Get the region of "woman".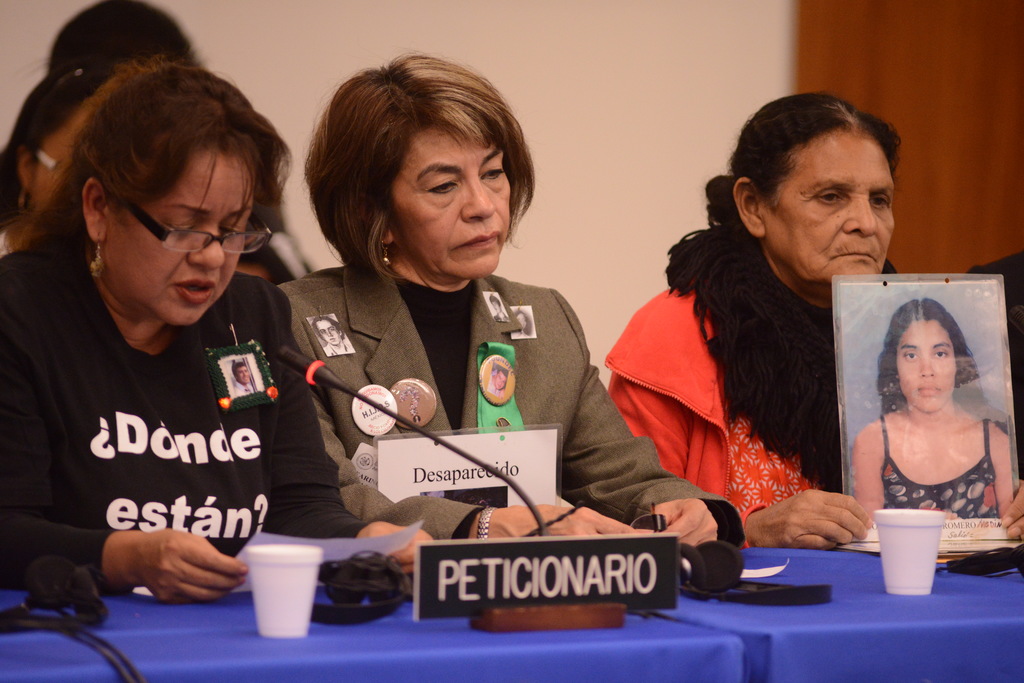
crop(276, 47, 746, 563).
